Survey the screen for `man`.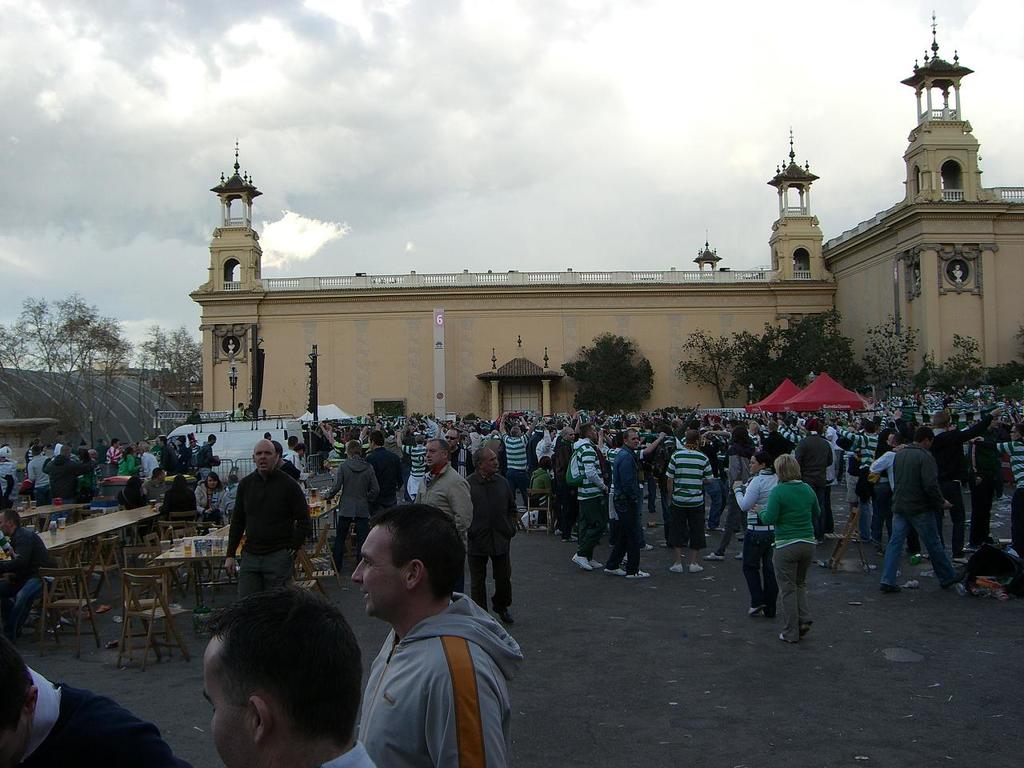
Survey found: (x1=45, y1=442, x2=92, y2=500).
